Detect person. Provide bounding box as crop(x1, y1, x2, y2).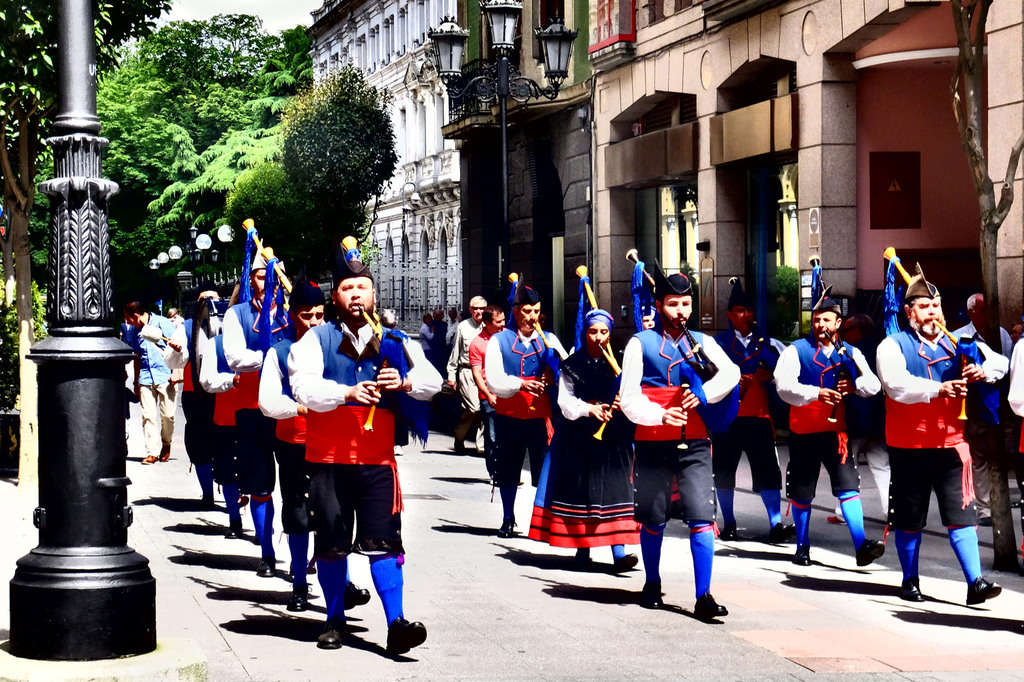
crop(771, 283, 888, 569).
